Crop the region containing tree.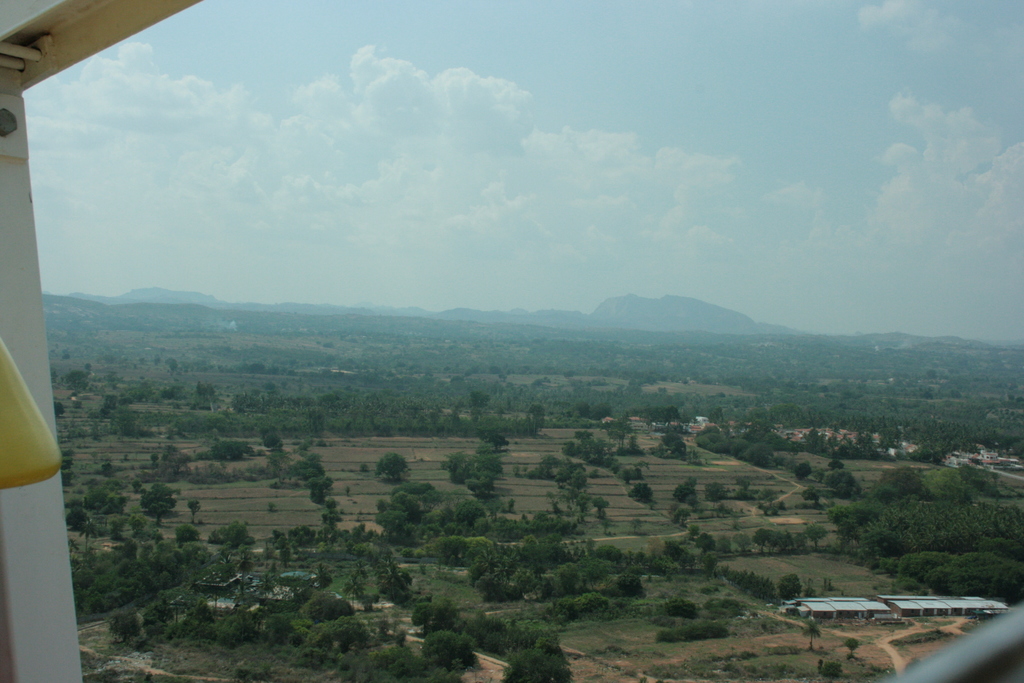
Crop region: <box>373,645,427,682</box>.
